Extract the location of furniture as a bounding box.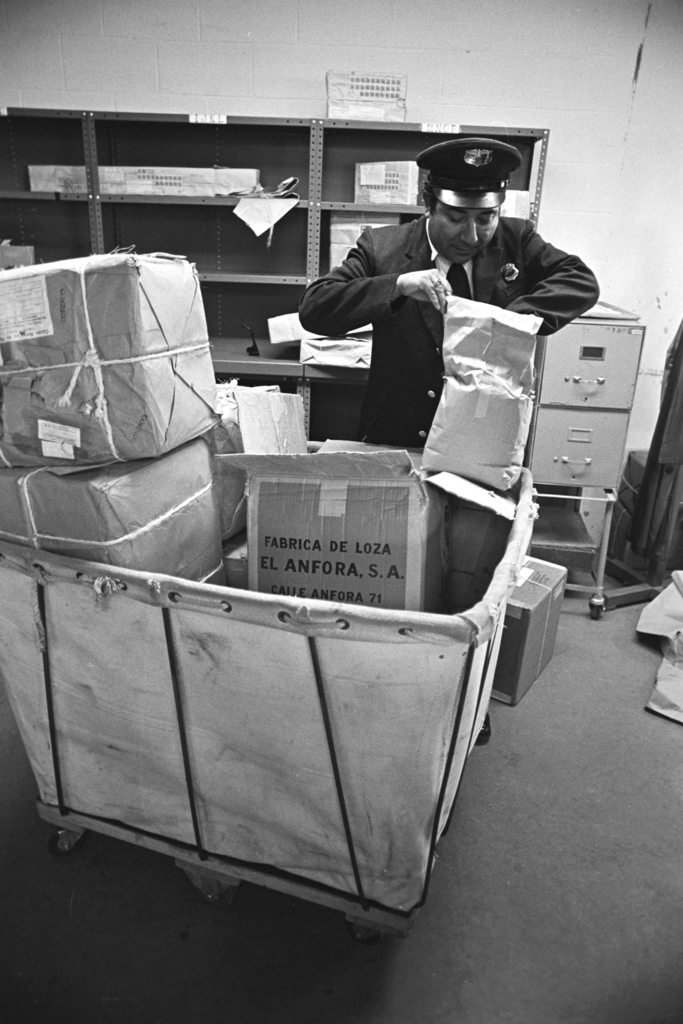
519/299/649/619.
